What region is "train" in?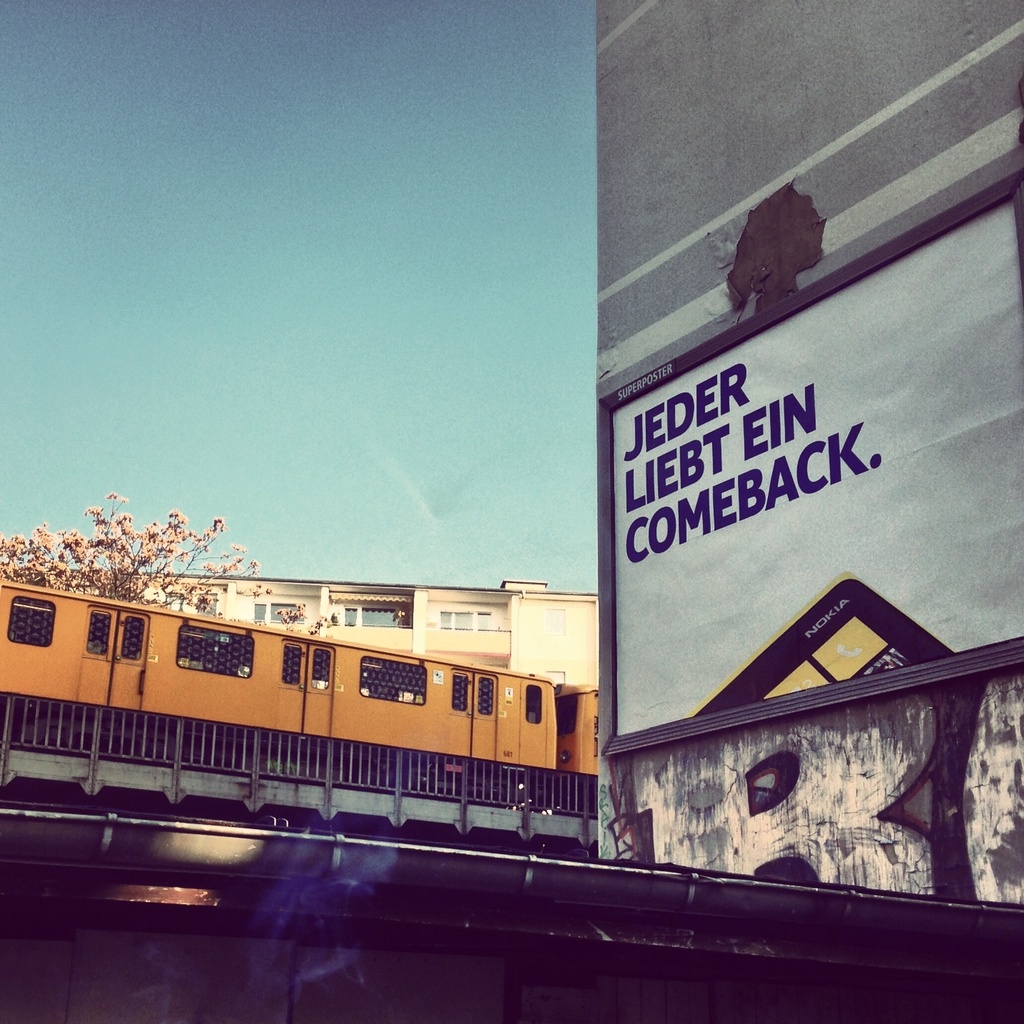
Rect(1, 577, 599, 859).
